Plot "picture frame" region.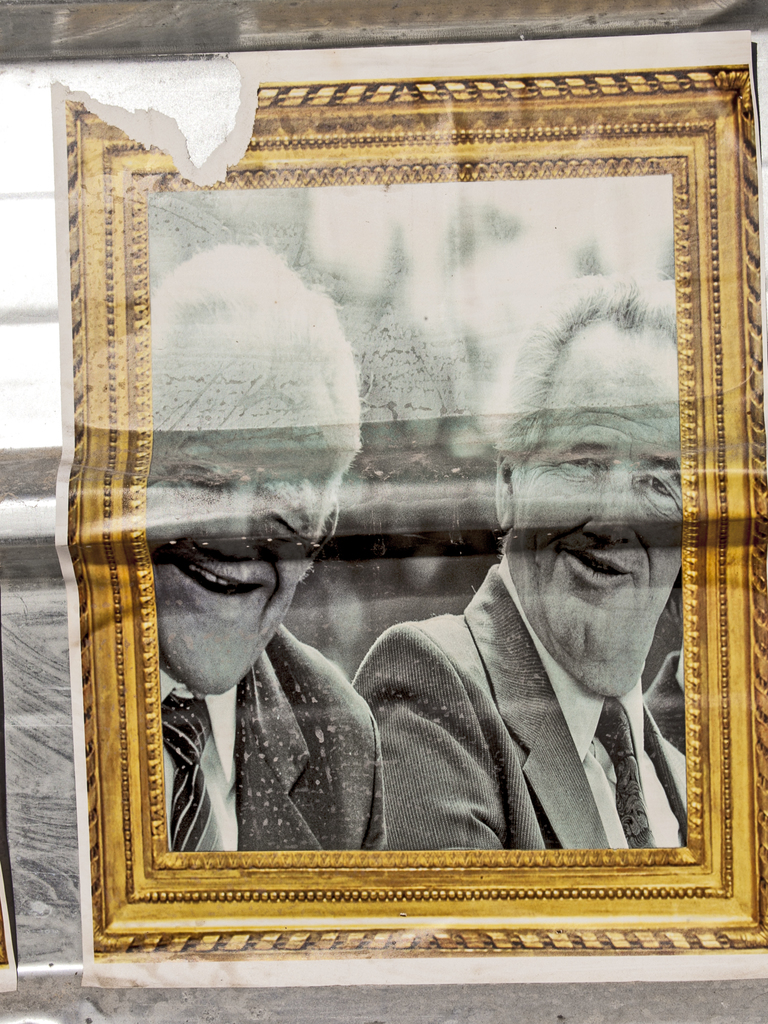
Plotted at 13, 2, 767, 1002.
